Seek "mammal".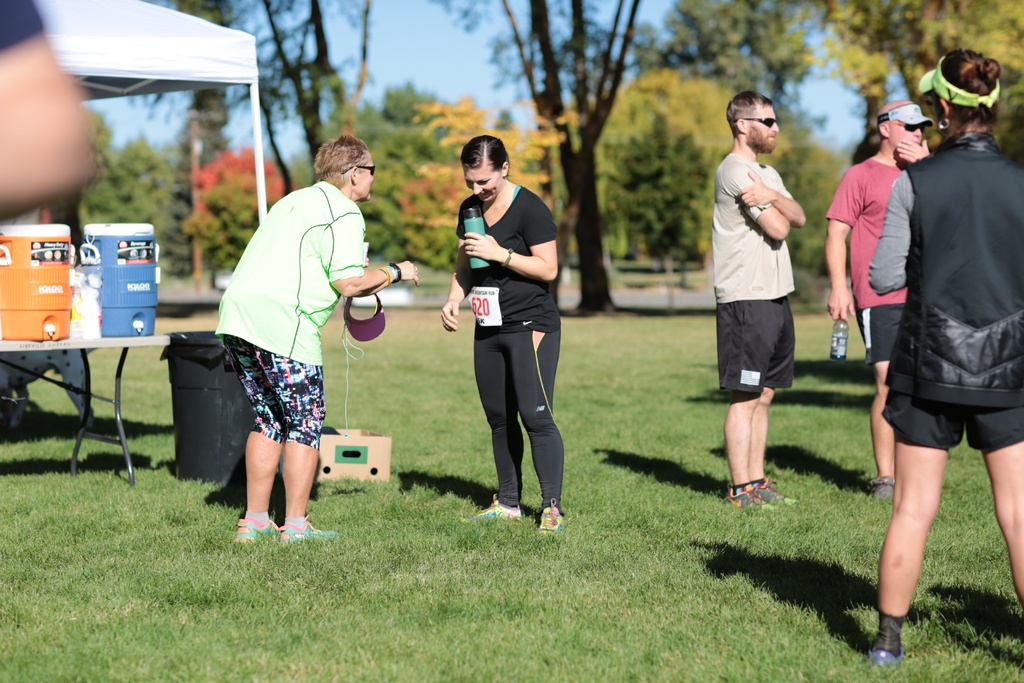
crop(827, 100, 932, 499).
